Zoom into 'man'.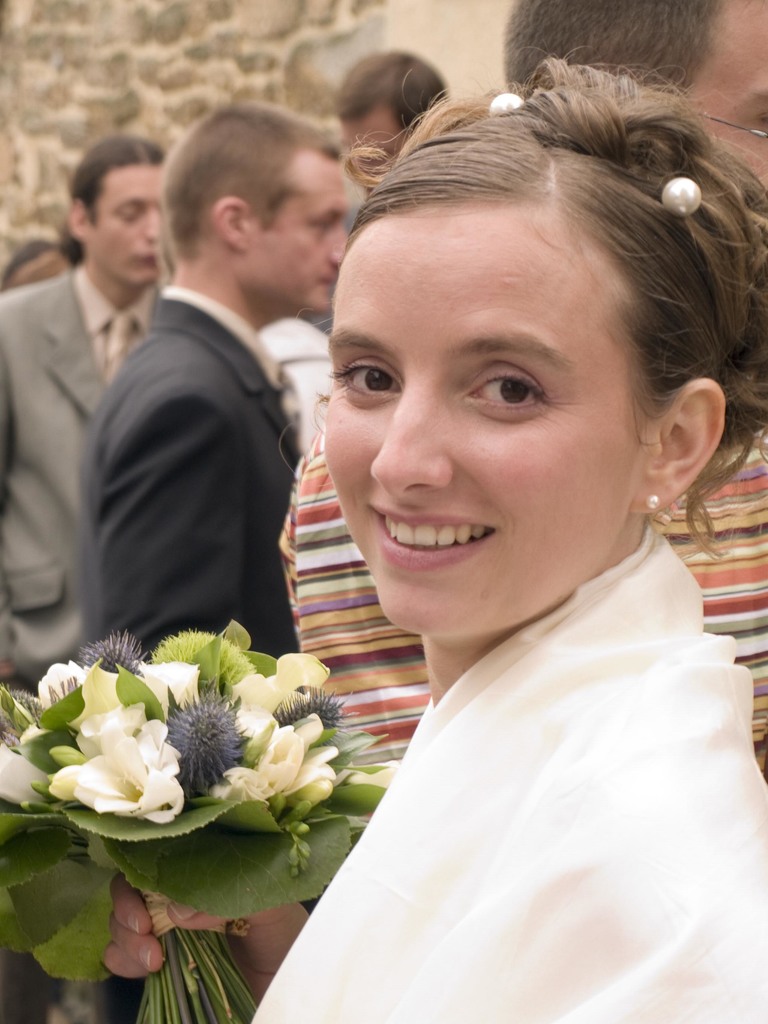
Zoom target: x1=0, y1=120, x2=158, y2=671.
